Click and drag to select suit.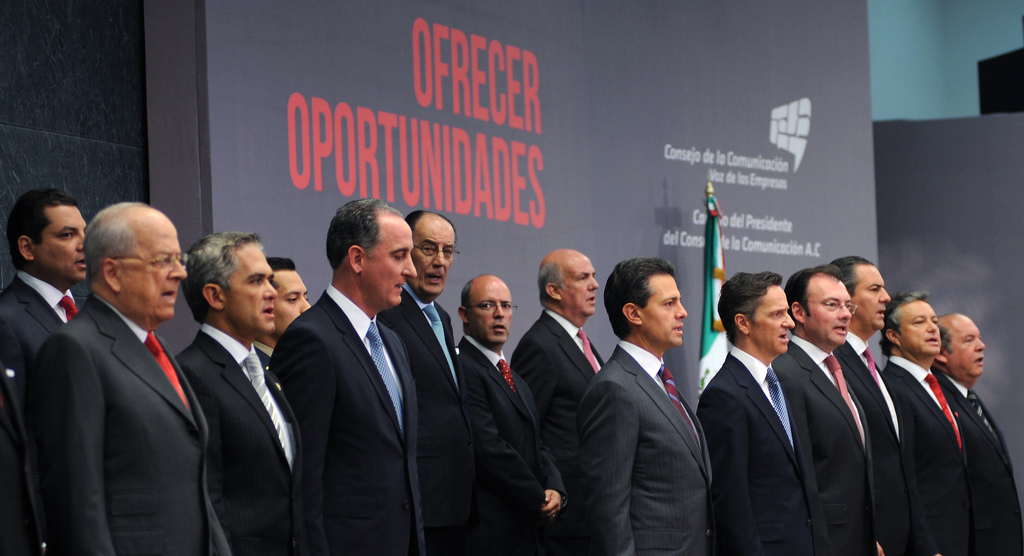
Selection: 518/310/605/489.
